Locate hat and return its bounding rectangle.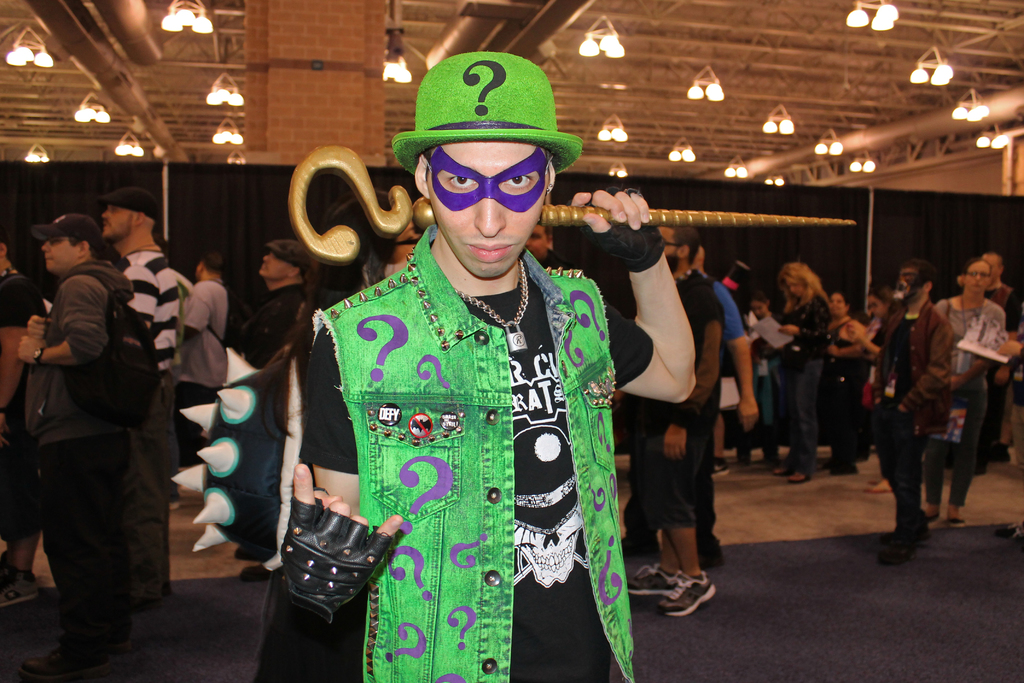
left=396, top=50, right=582, bottom=175.
